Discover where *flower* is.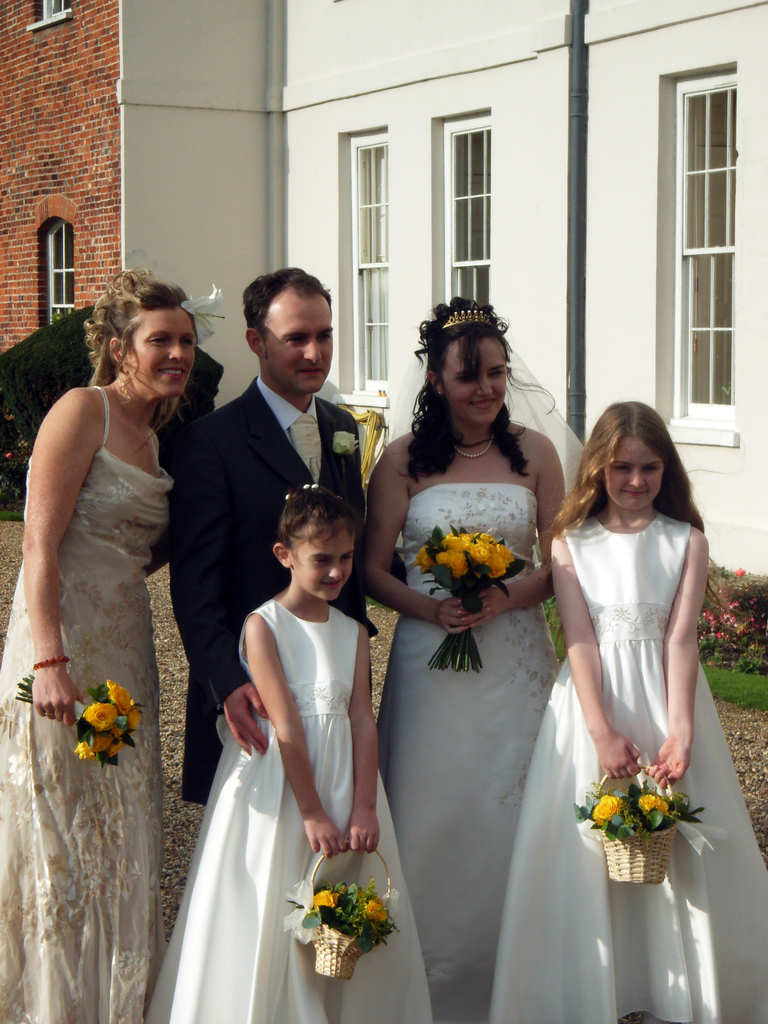
Discovered at (left=591, top=793, right=630, bottom=819).
